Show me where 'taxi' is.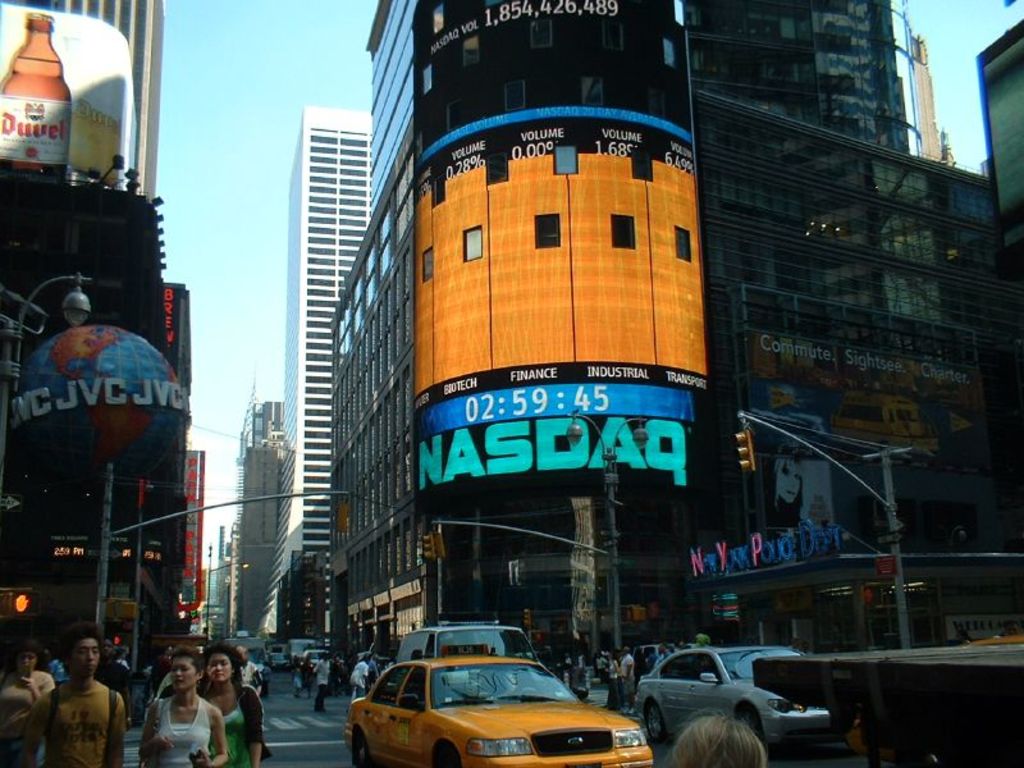
'taxi' is at [x1=337, y1=623, x2=644, y2=767].
